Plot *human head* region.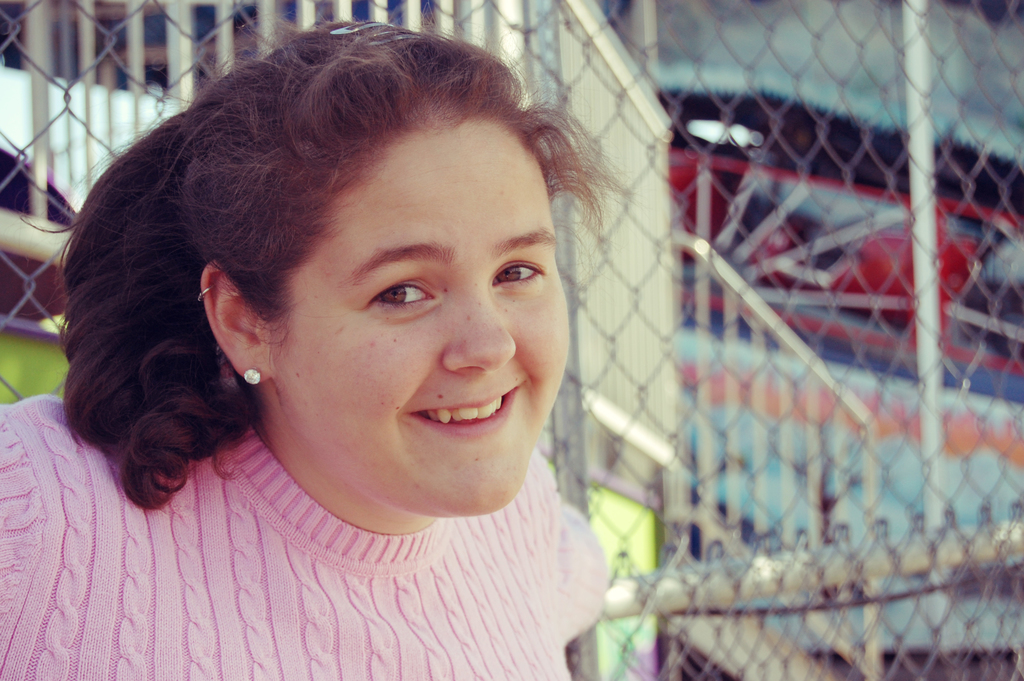
Plotted at detection(85, 5, 598, 496).
